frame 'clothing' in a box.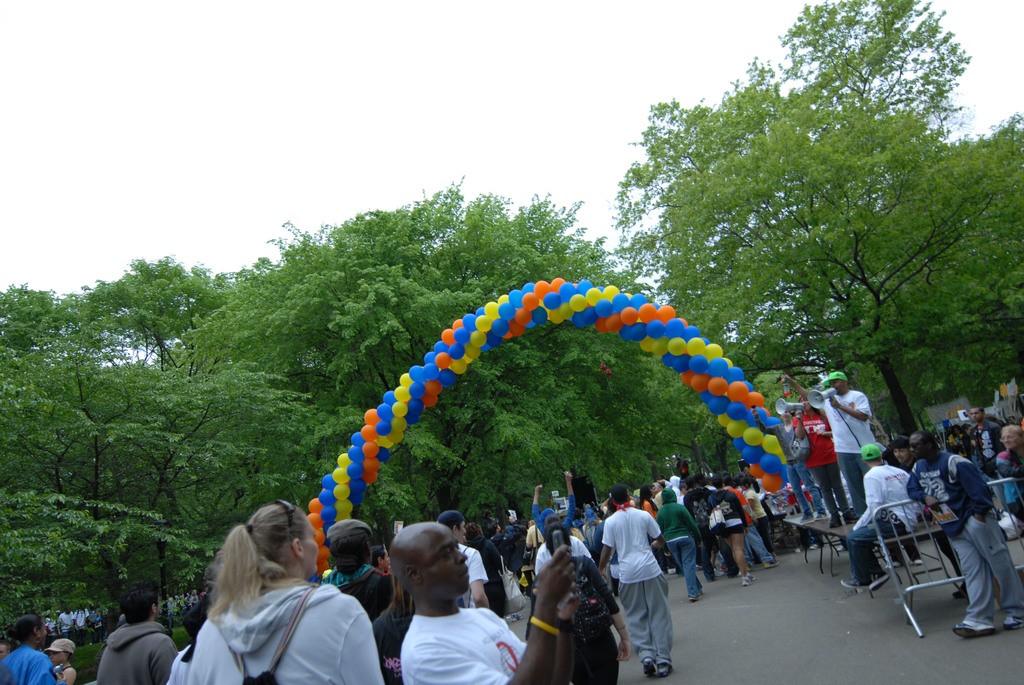
850:461:917:582.
